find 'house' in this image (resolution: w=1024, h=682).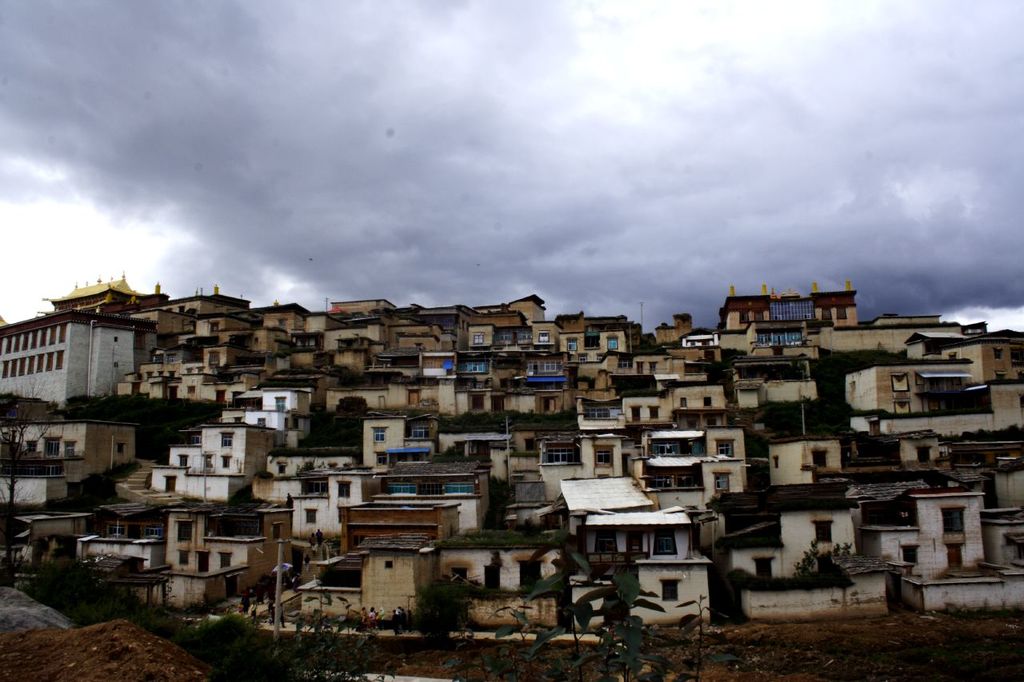
<region>69, 499, 169, 576</region>.
